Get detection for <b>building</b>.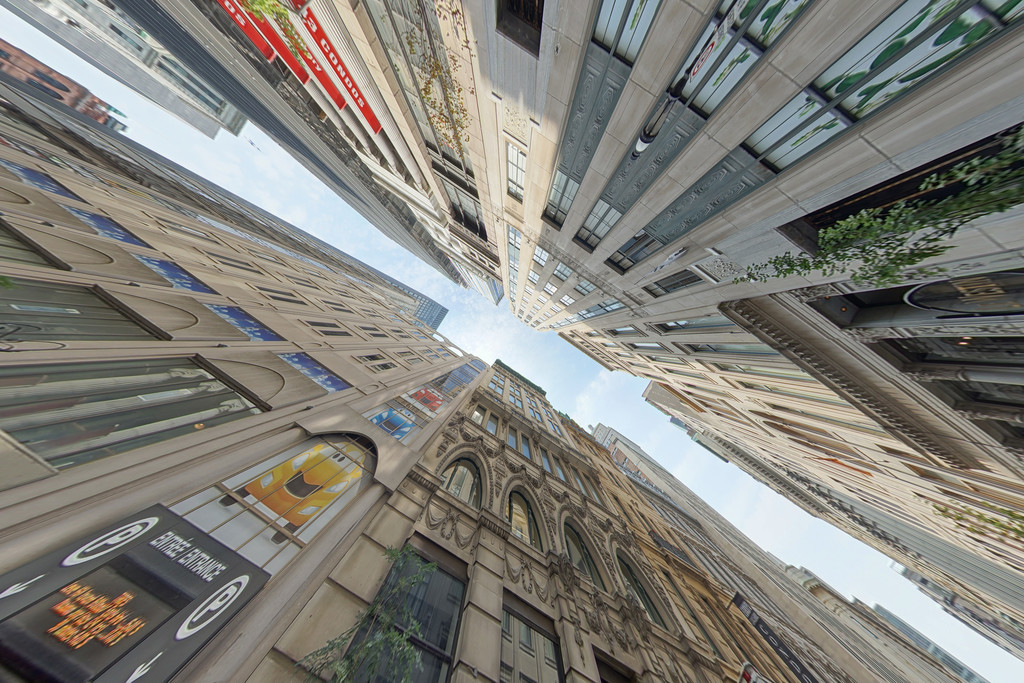
Detection: region(1, 73, 991, 682).
